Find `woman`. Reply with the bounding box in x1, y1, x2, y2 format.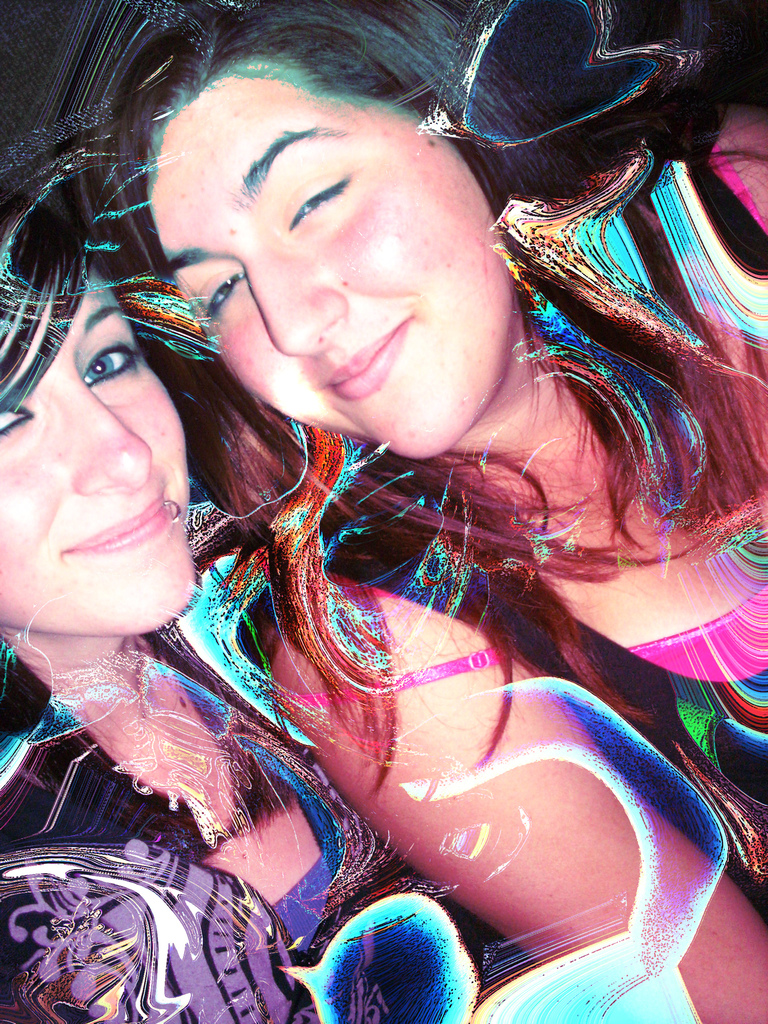
0, 169, 767, 1023.
